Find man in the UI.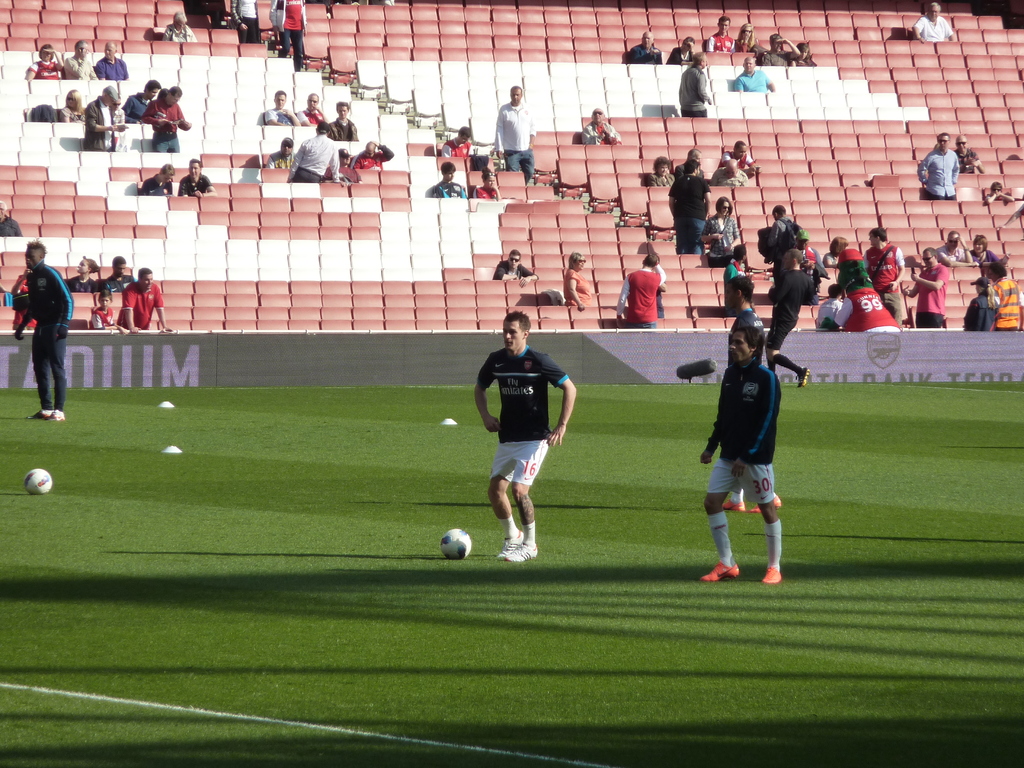
UI element at bbox=(110, 92, 131, 154).
